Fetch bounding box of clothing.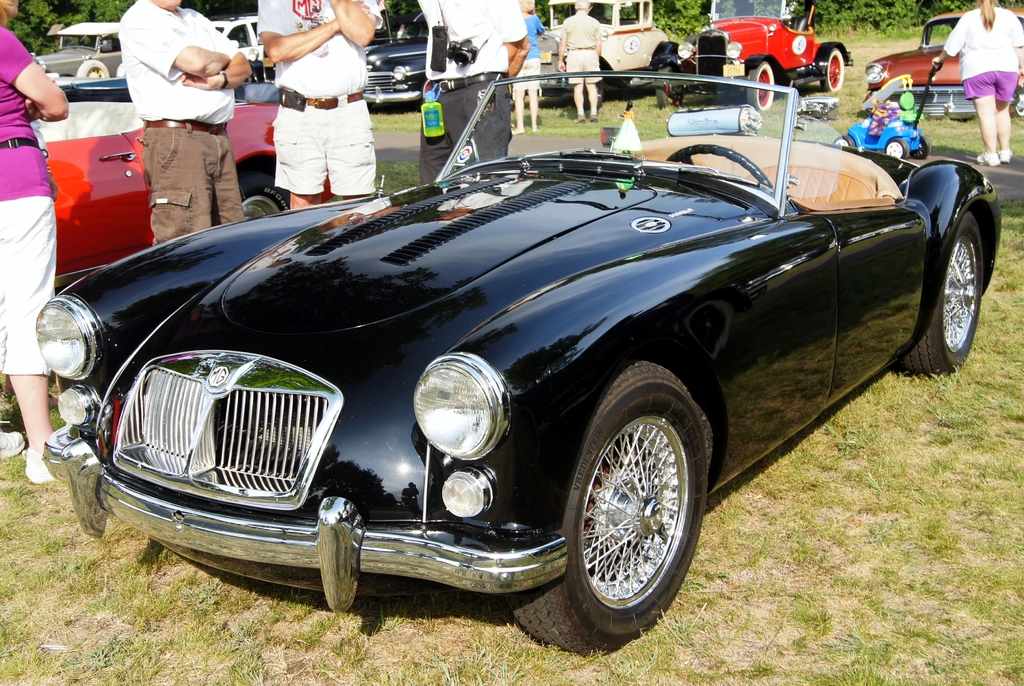
Bbox: Rect(558, 12, 604, 83).
